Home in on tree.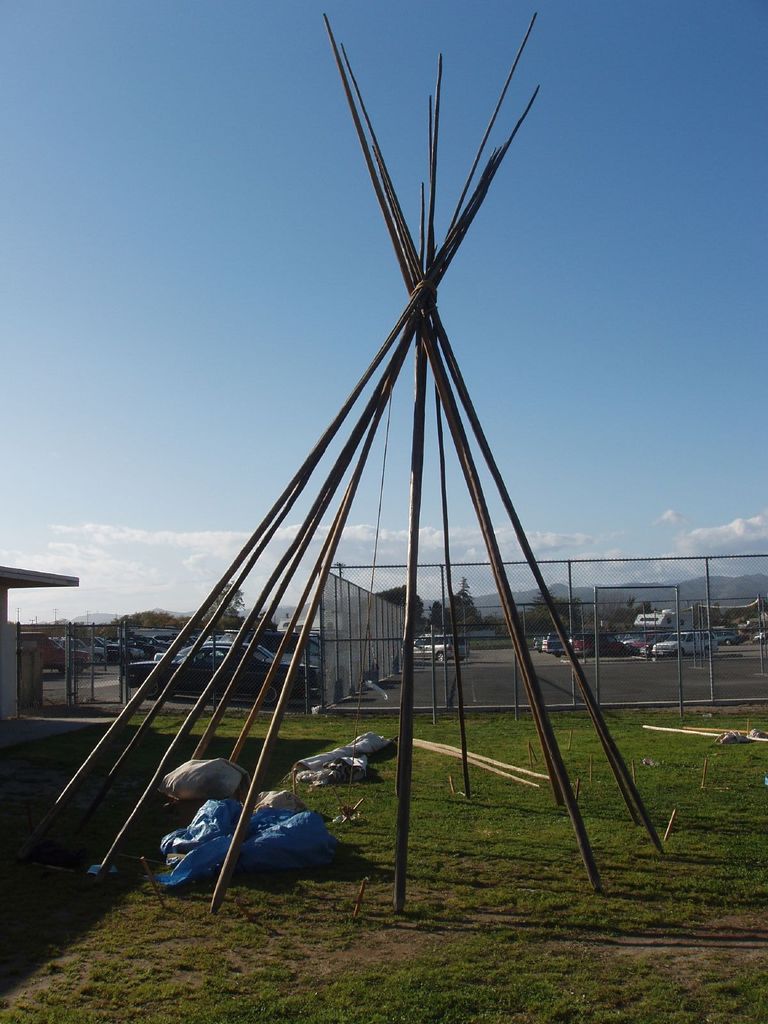
Homed in at pyautogui.locateOnScreen(204, 584, 243, 614).
